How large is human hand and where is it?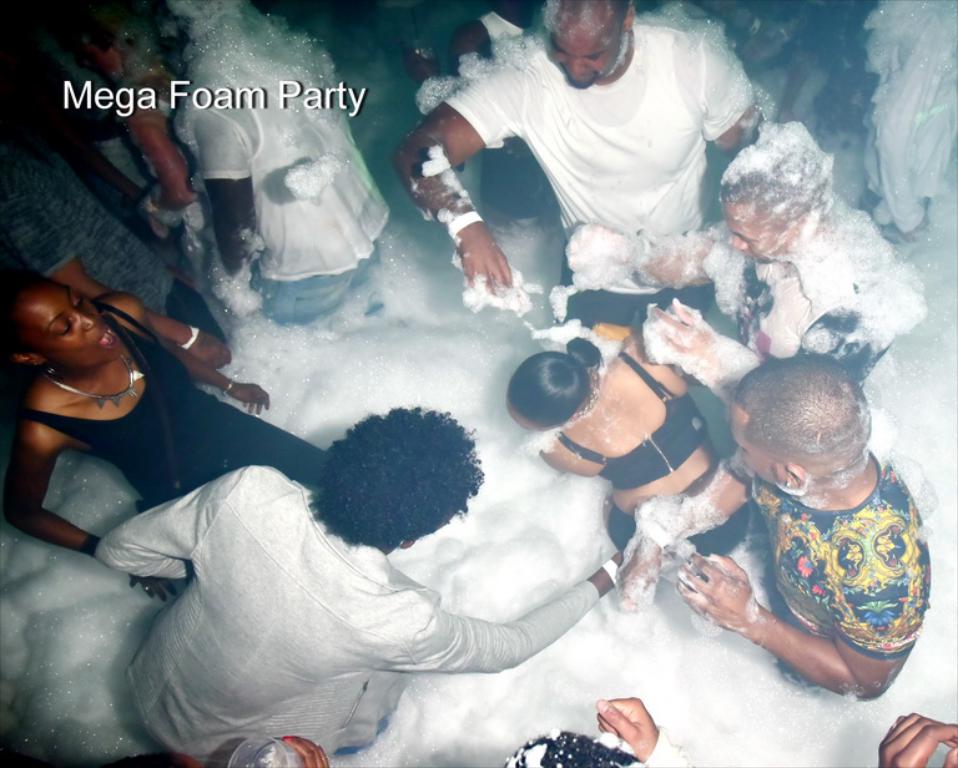
Bounding box: 594:692:662:764.
